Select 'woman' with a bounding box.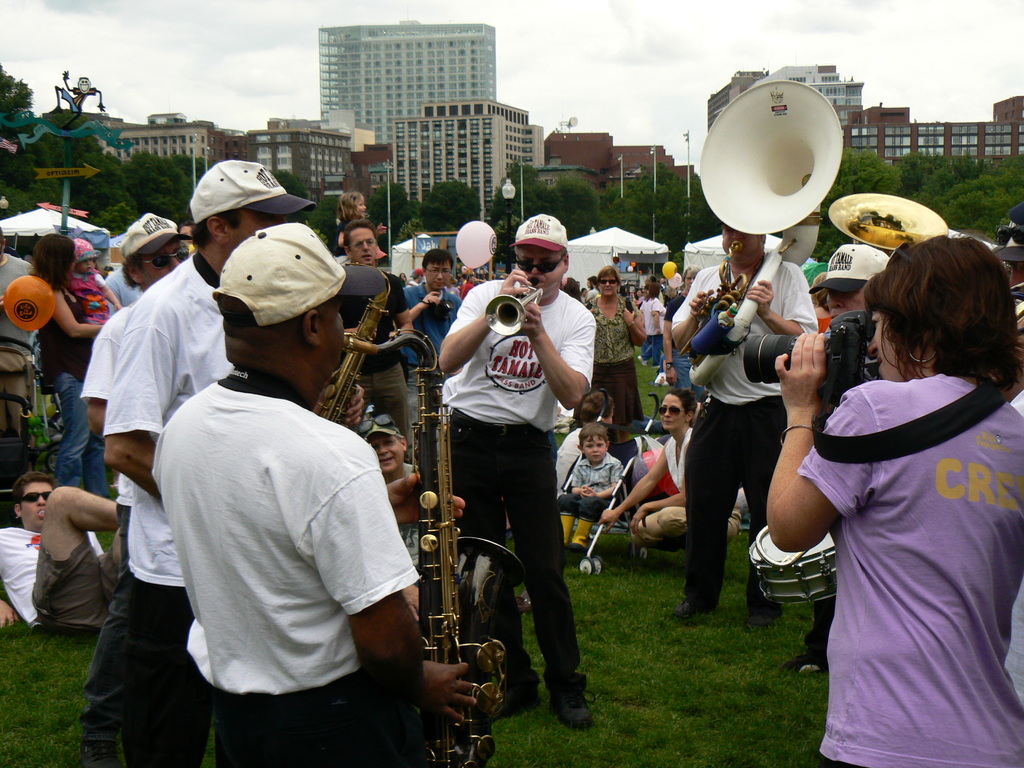
box(25, 236, 109, 501).
